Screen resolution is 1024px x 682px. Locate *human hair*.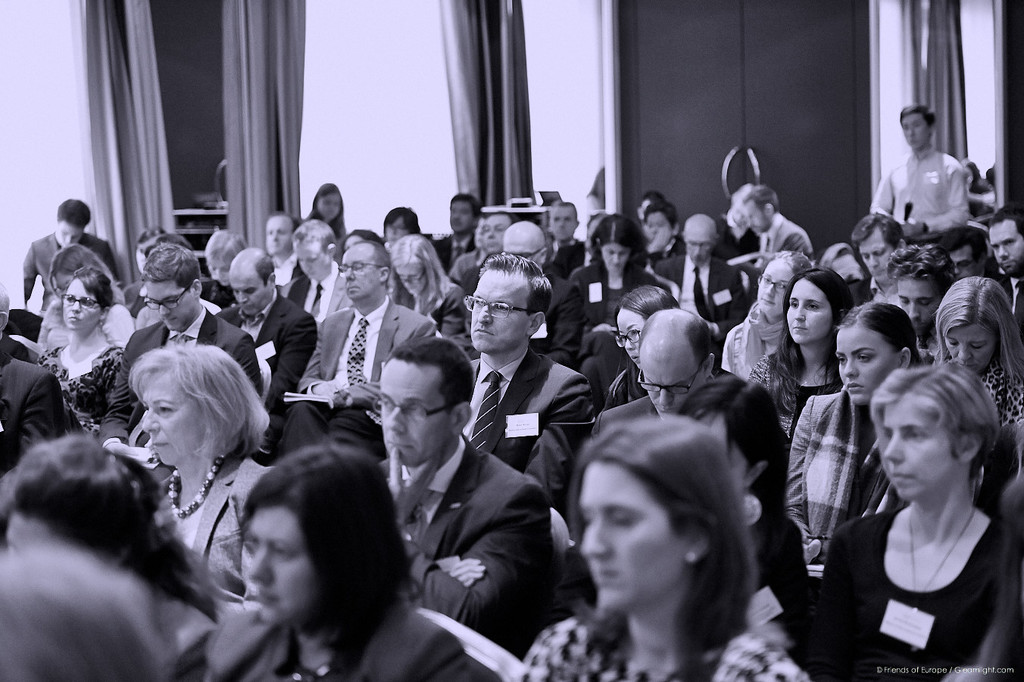
{"left": 388, "top": 235, "right": 451, "bottom": 304}.
